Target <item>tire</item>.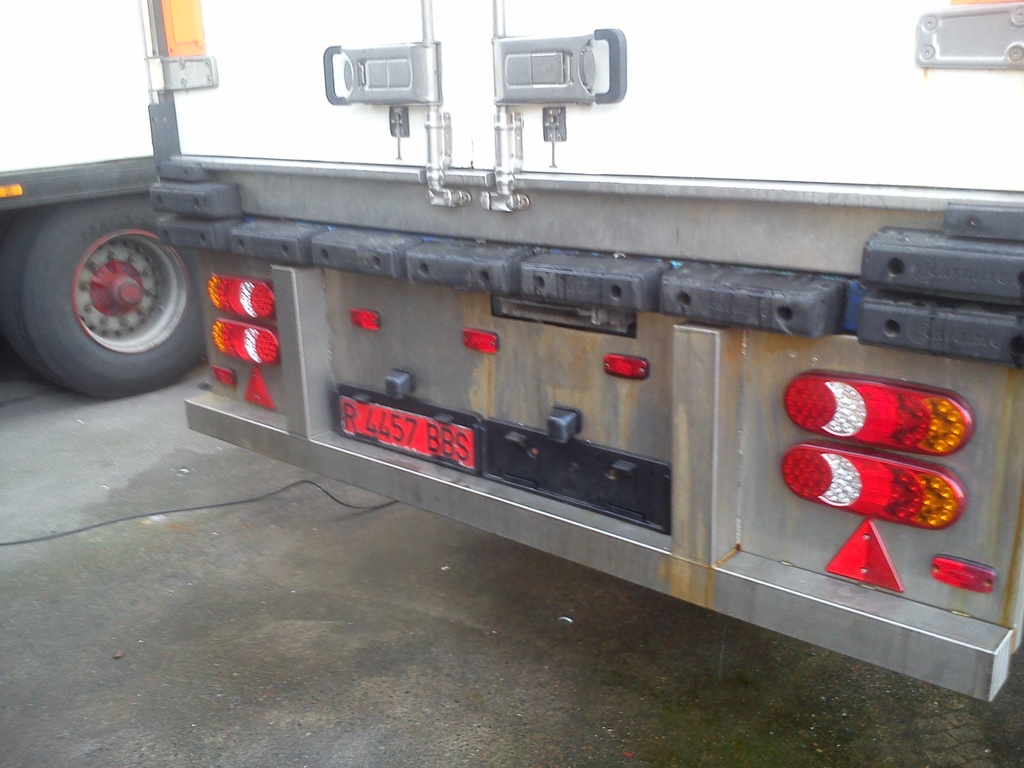
Target region: [left=26, top=207, right=200, bottom=385].
